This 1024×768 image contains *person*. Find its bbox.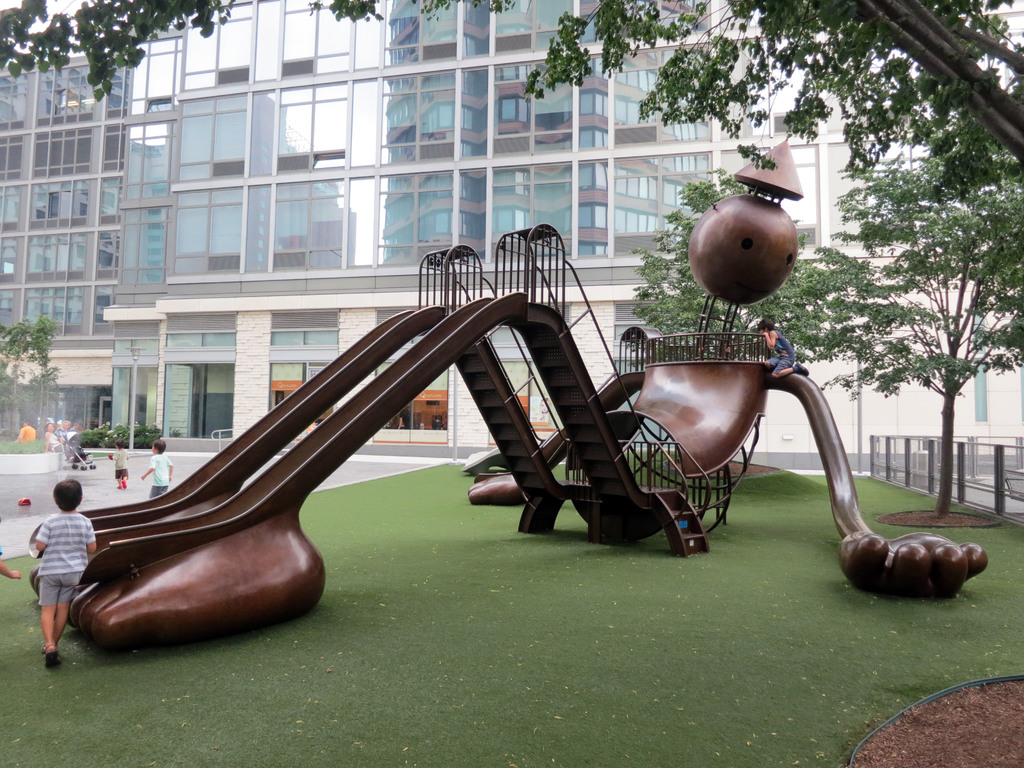
pyautogui.locateOnScreen(27, 481, 92, 666).
